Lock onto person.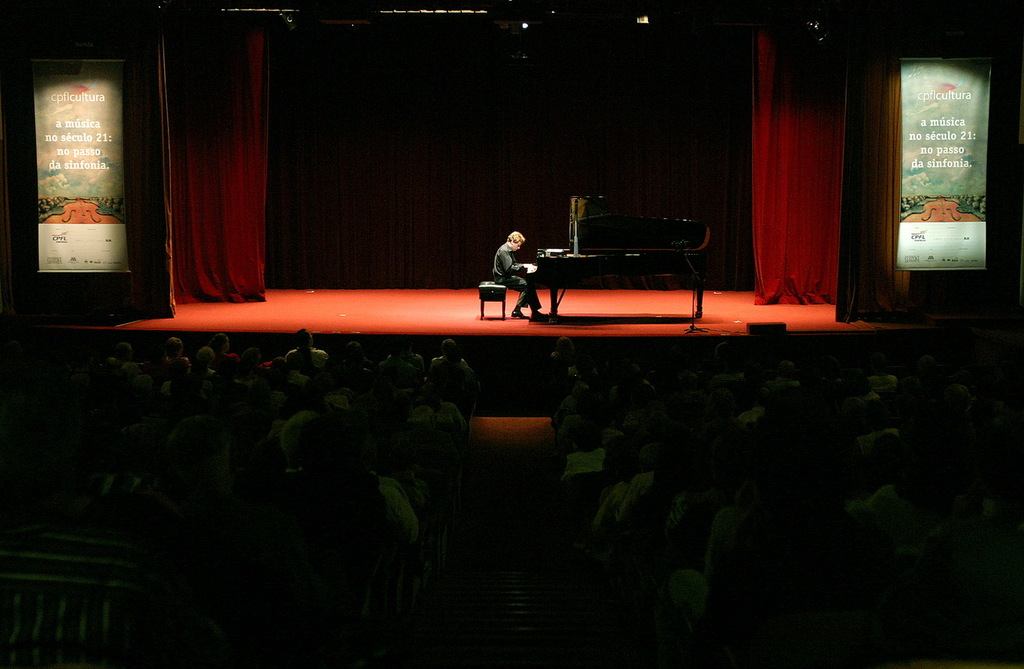
Locked: x1=495 y1=217 x2=553 y2=324.
